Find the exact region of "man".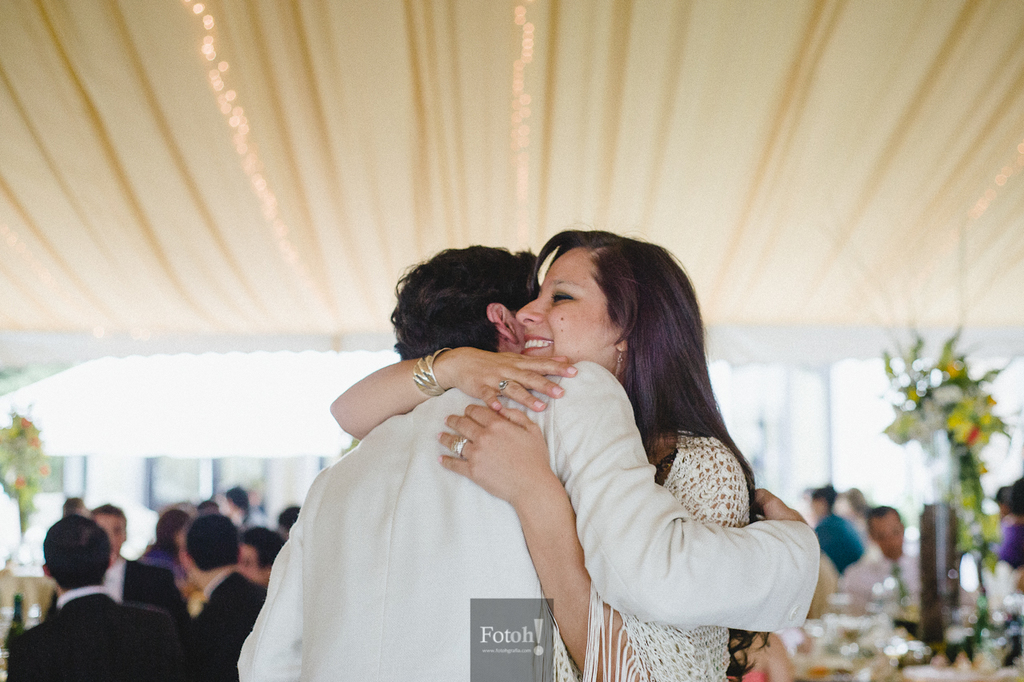
Exact region: <box>838,507,928,597</box>.
